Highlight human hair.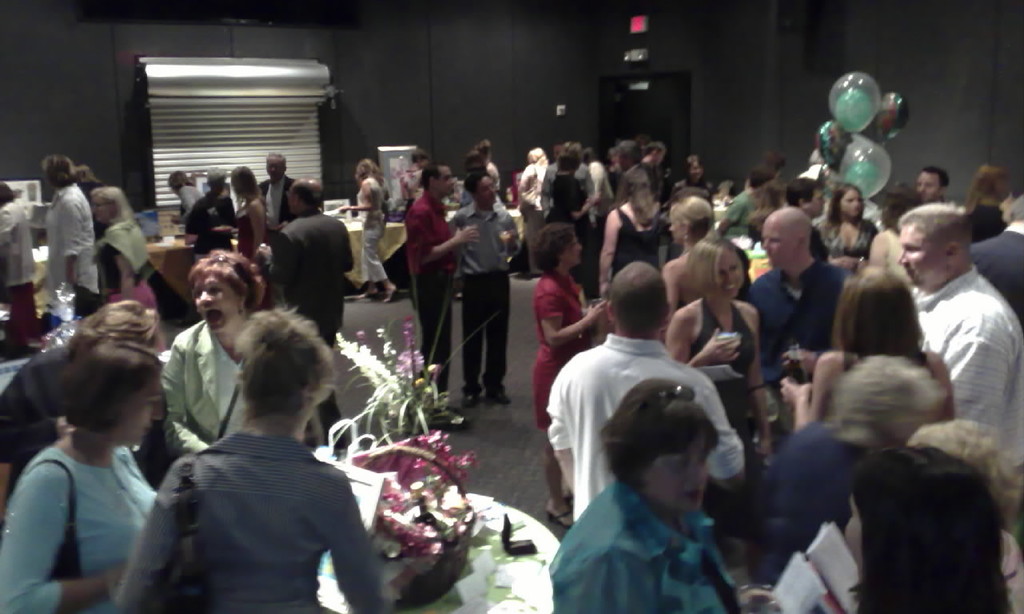
Highlighted region: x1=879 y1=177 x2=936 y2=234.
